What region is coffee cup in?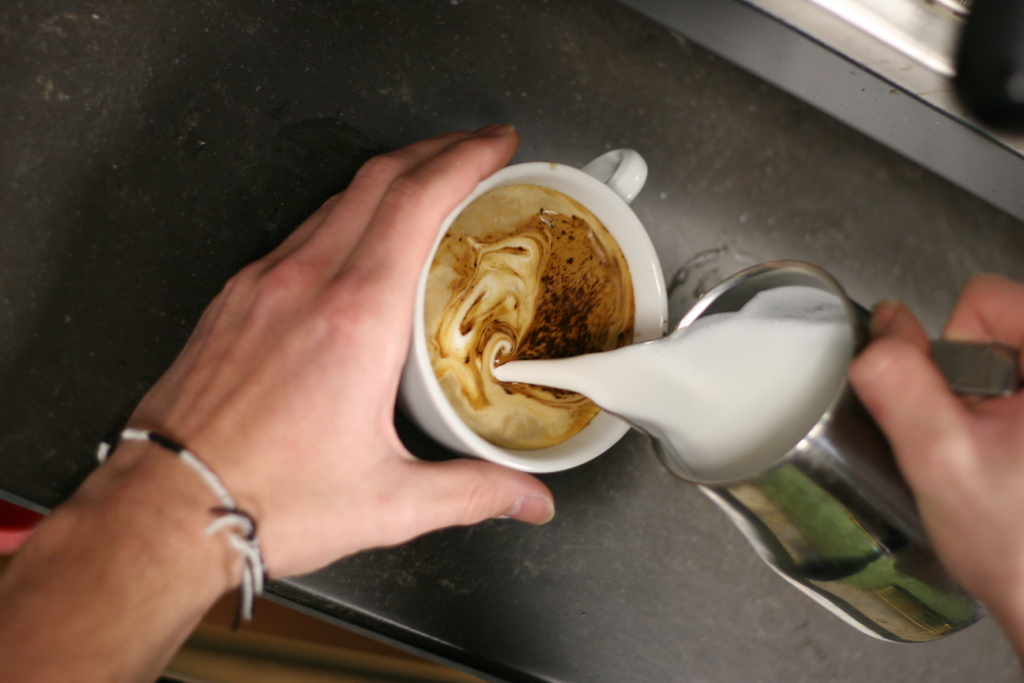
box=[391, 143, 672, 481].
